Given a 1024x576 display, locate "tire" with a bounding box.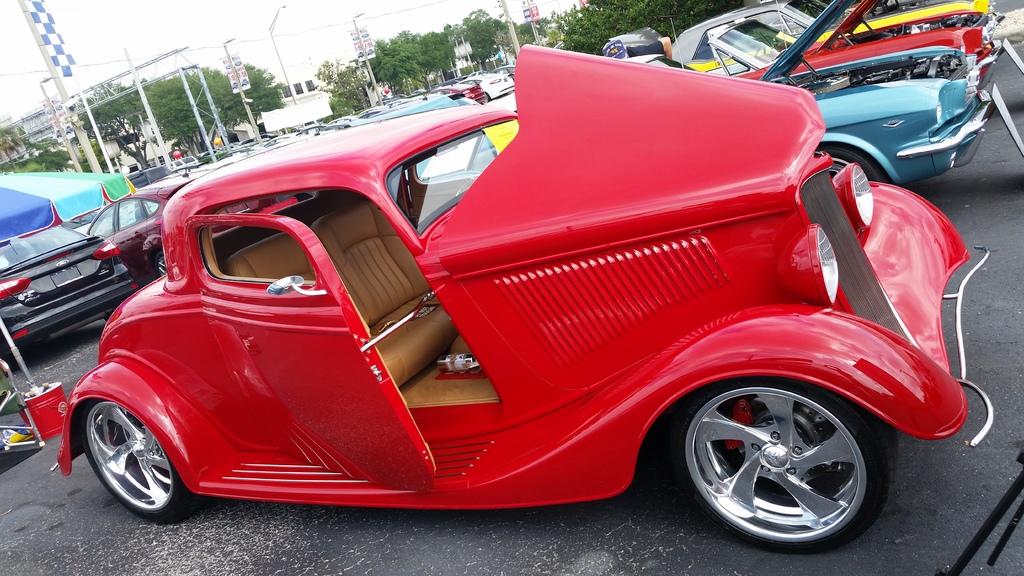
Located: {"x1": 669, "y1": 376, "x2": 896, "y2": 559}.
